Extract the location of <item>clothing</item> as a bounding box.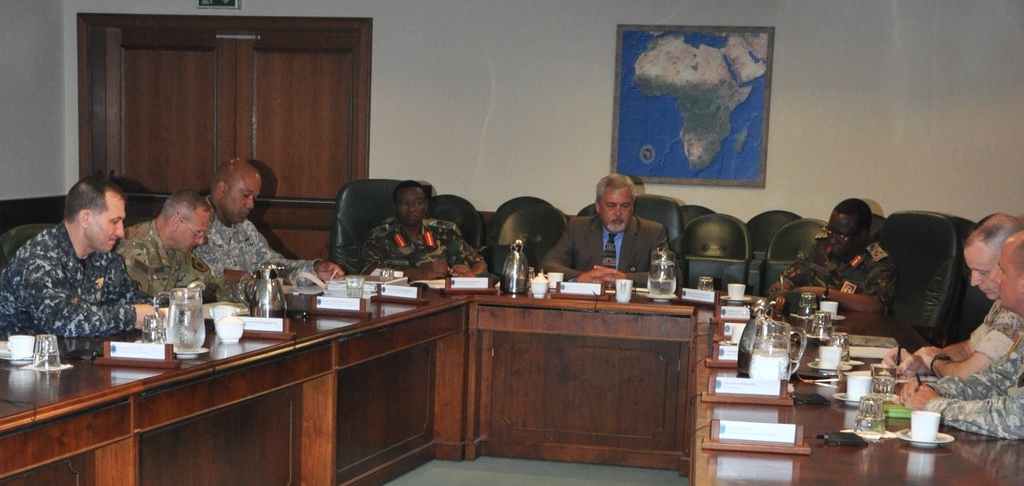
780 231 888 307.
